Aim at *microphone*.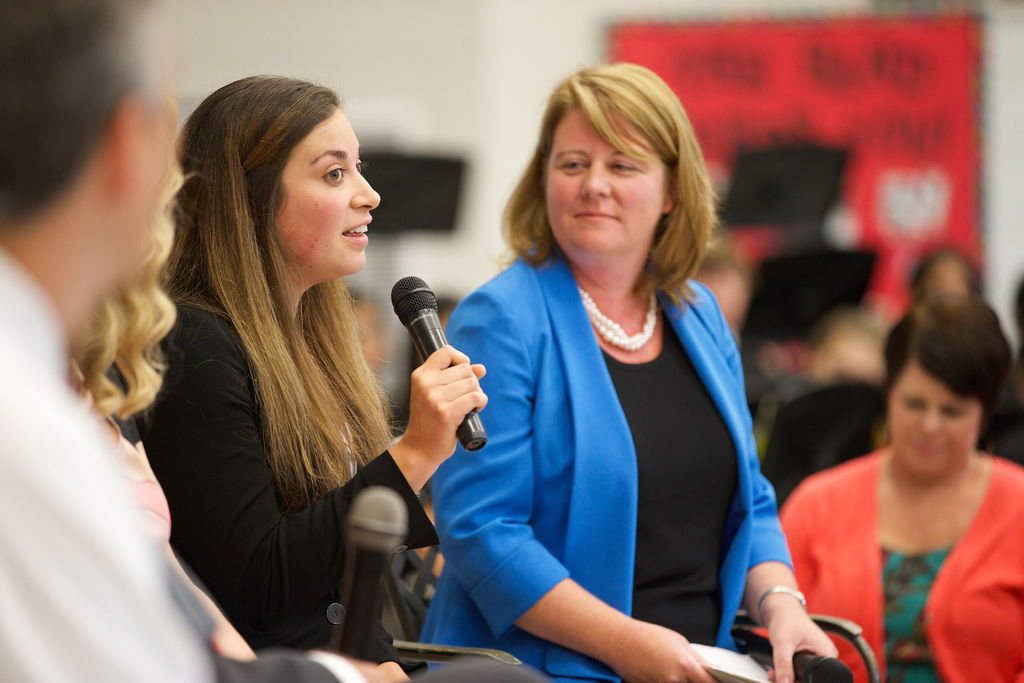
Aimed at box=[728, 623, 856, 682].
